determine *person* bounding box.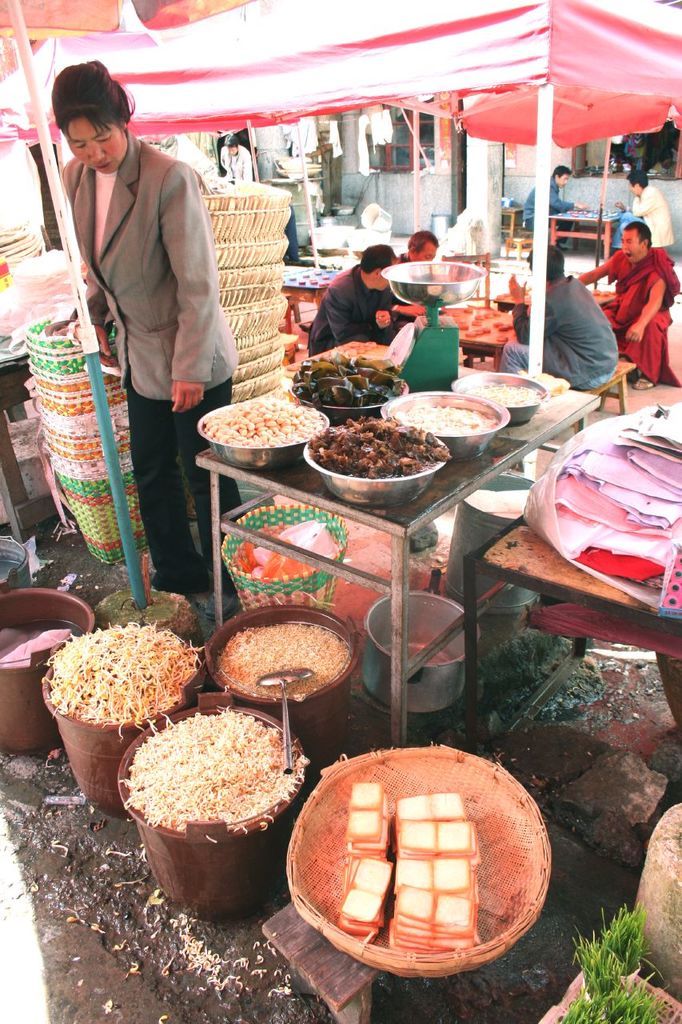
Determined: bbox(53, 53, 243, 614).
